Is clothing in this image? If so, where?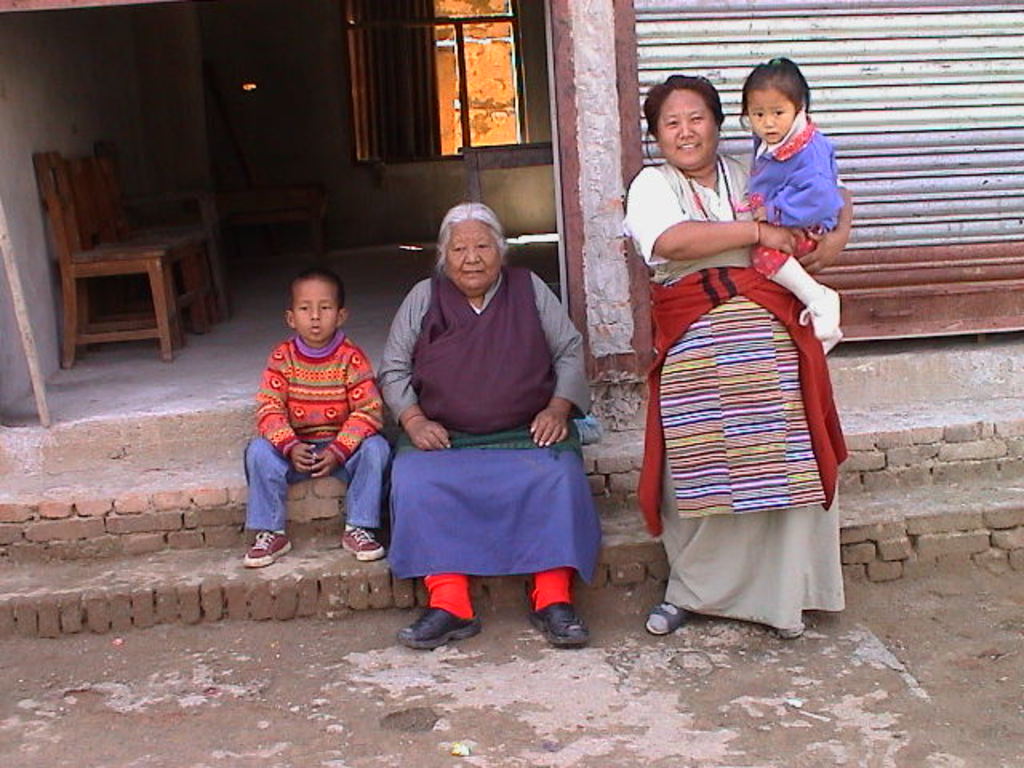
Yes, at bbox(750, 120, 846, 275).
